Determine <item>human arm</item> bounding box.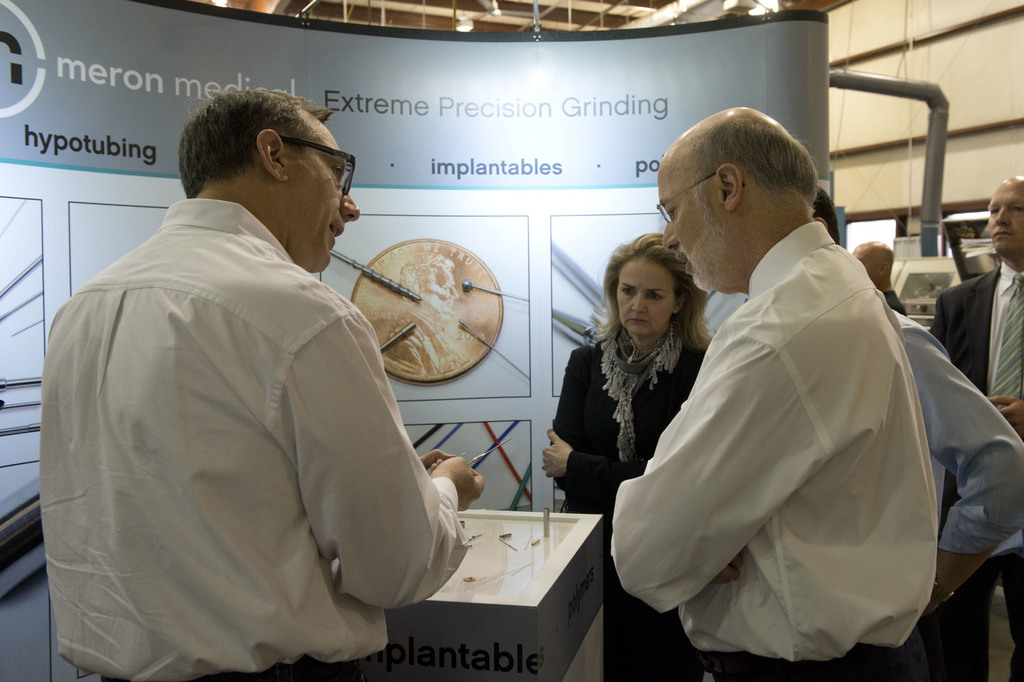
Determined: 280,305,484,614.
